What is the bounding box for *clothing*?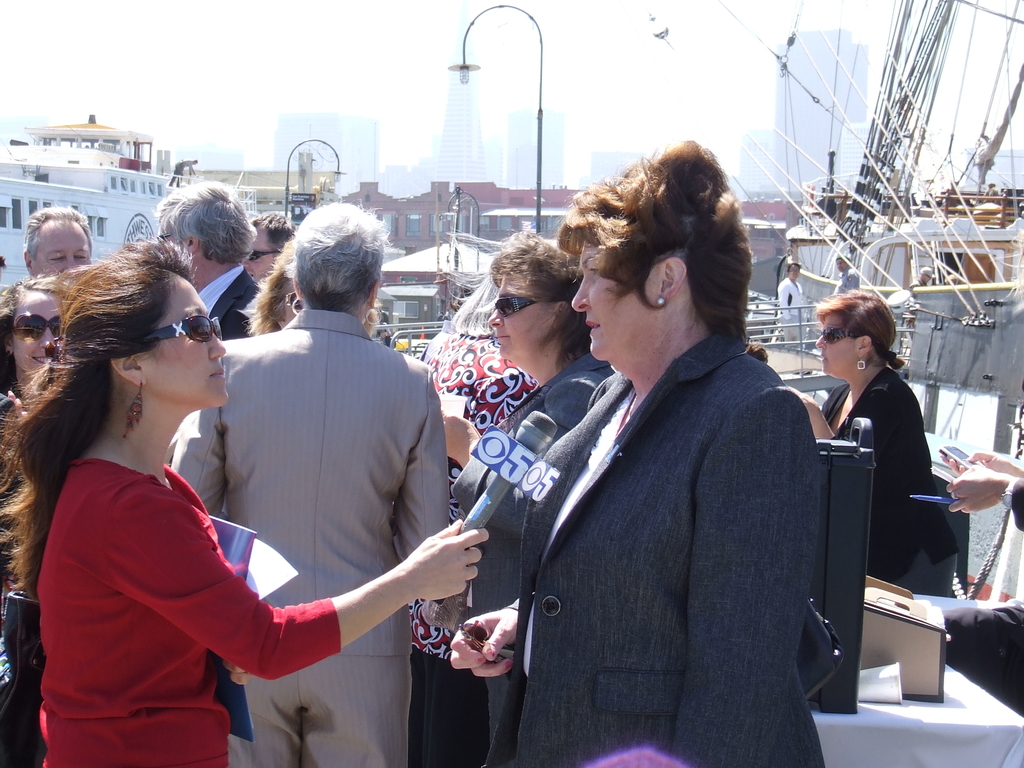
x1=415 y1=303 x2=532 y2=764.
